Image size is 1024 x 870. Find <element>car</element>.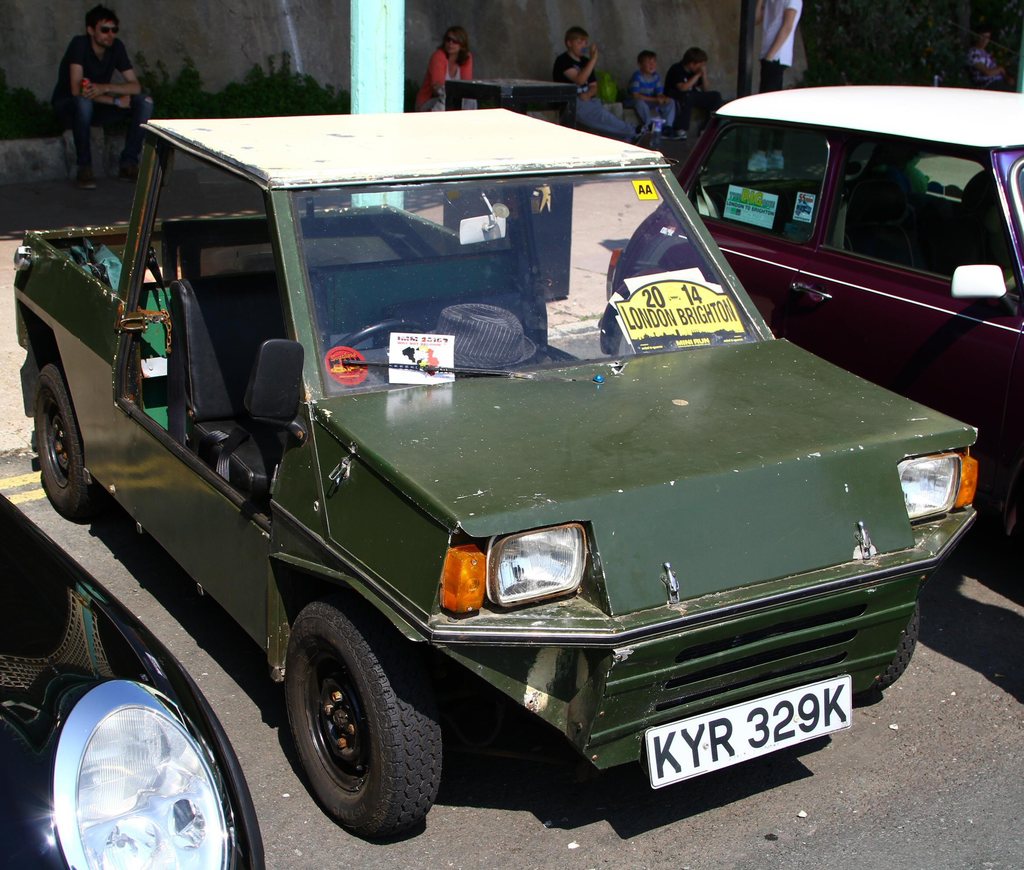
box=[4, 106, 991, 849].
